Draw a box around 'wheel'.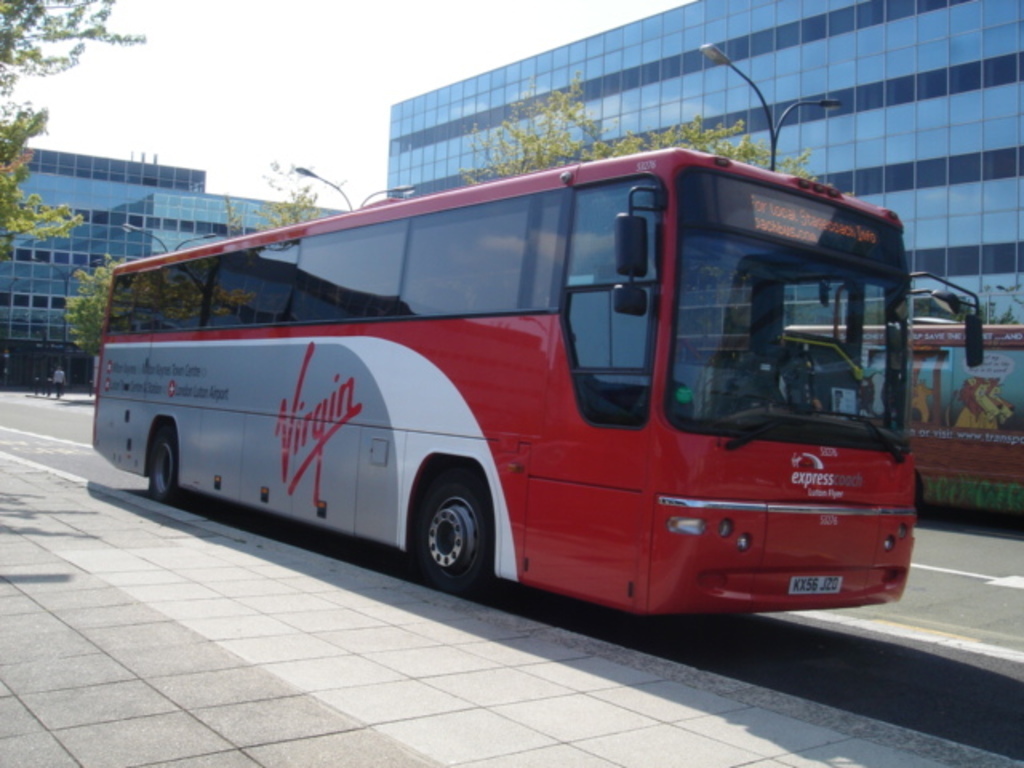
box=[405, 480, 486, 595].
